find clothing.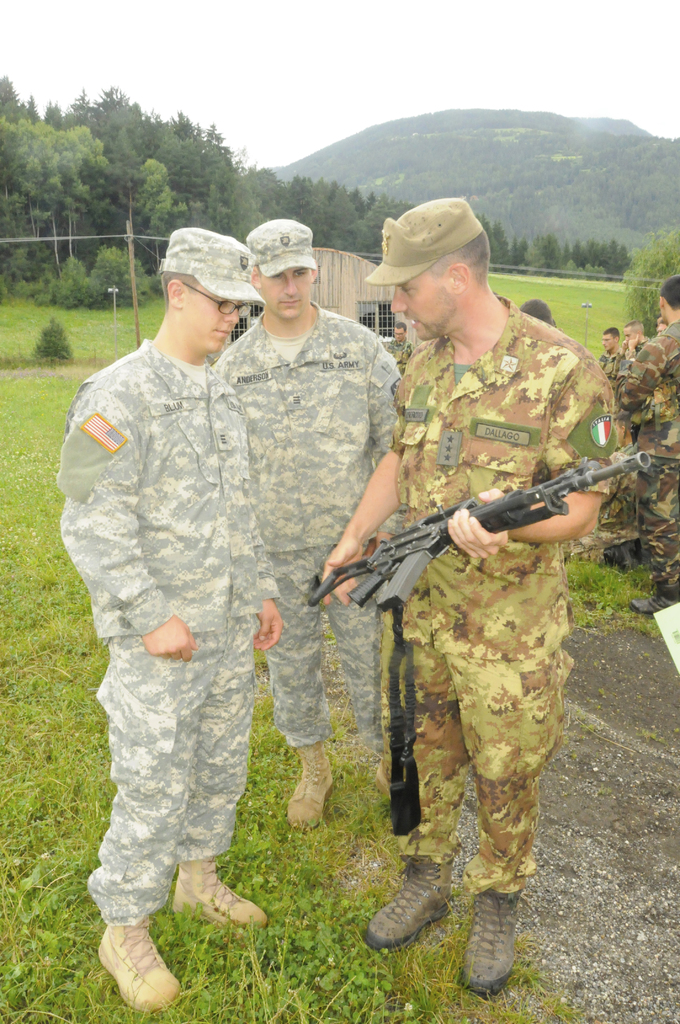
bbox=[52, 333, 288, 934].
